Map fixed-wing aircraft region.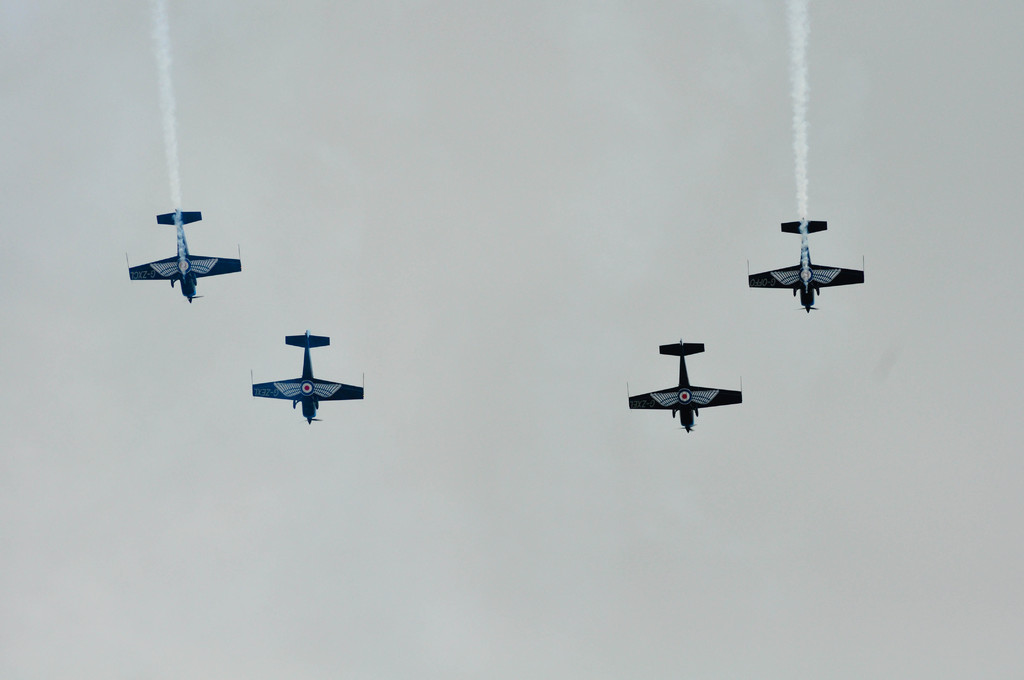
Mapped to left=127, top=203, right=244, bottom=303.
